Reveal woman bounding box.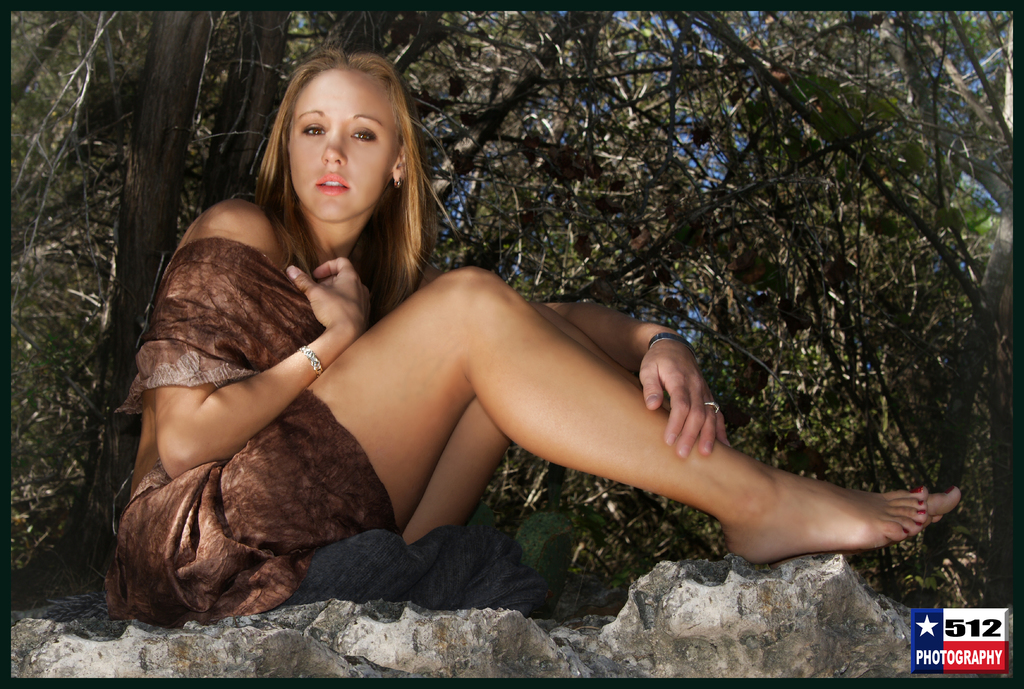
Revealed: (left=102, top=44, right=959, bottom=613).
